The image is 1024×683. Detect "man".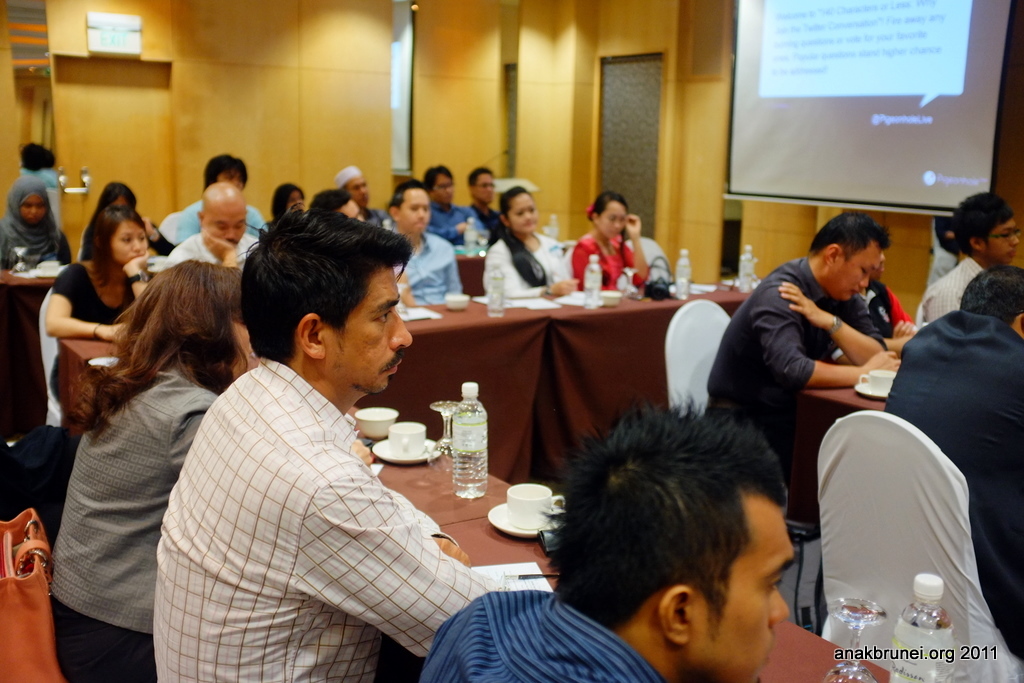
Detection: (left=885, top=266, right=1023, bottom=658).
